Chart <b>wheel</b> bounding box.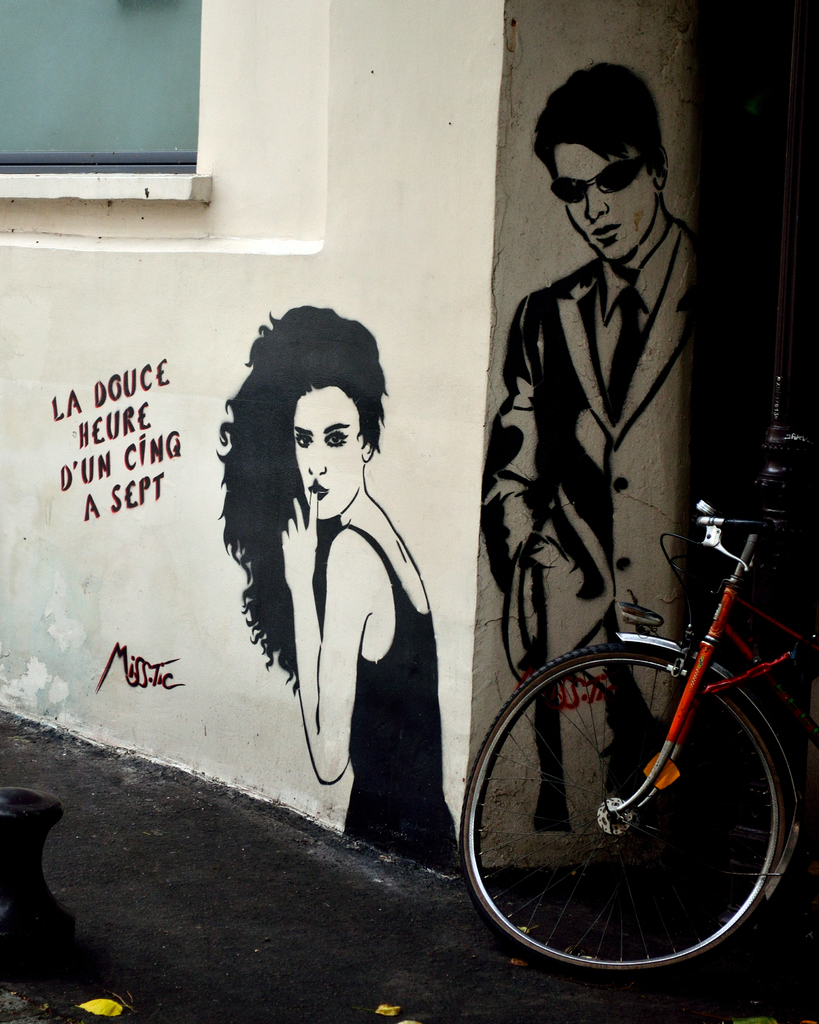
Charted: [469, 628, 805, 969].
